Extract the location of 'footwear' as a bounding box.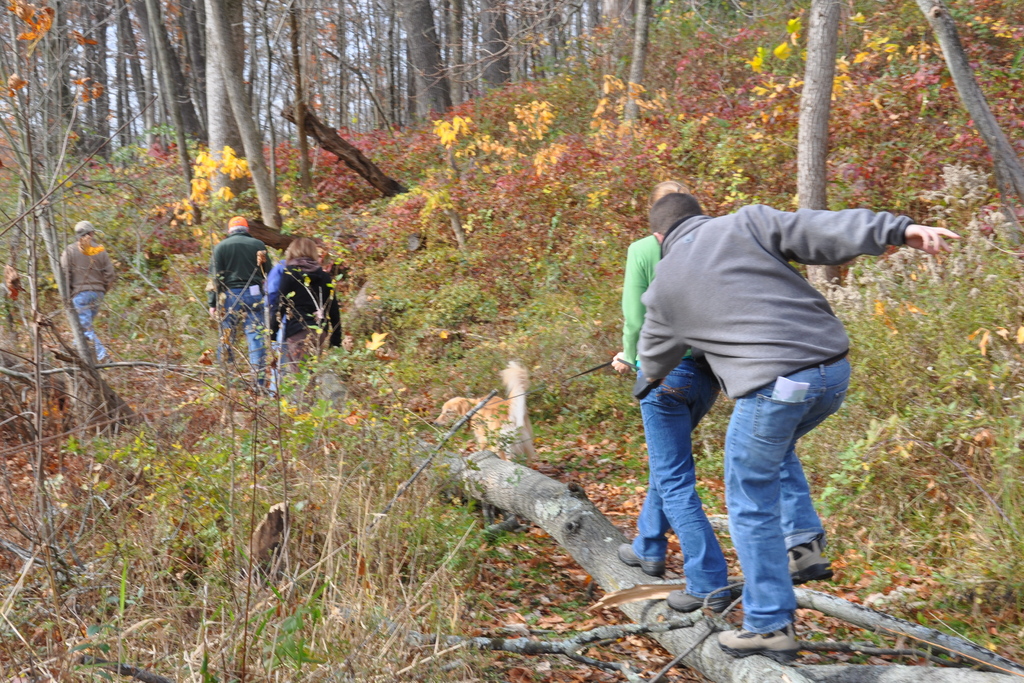
left=785, top=534, right=835, bottom=586.
